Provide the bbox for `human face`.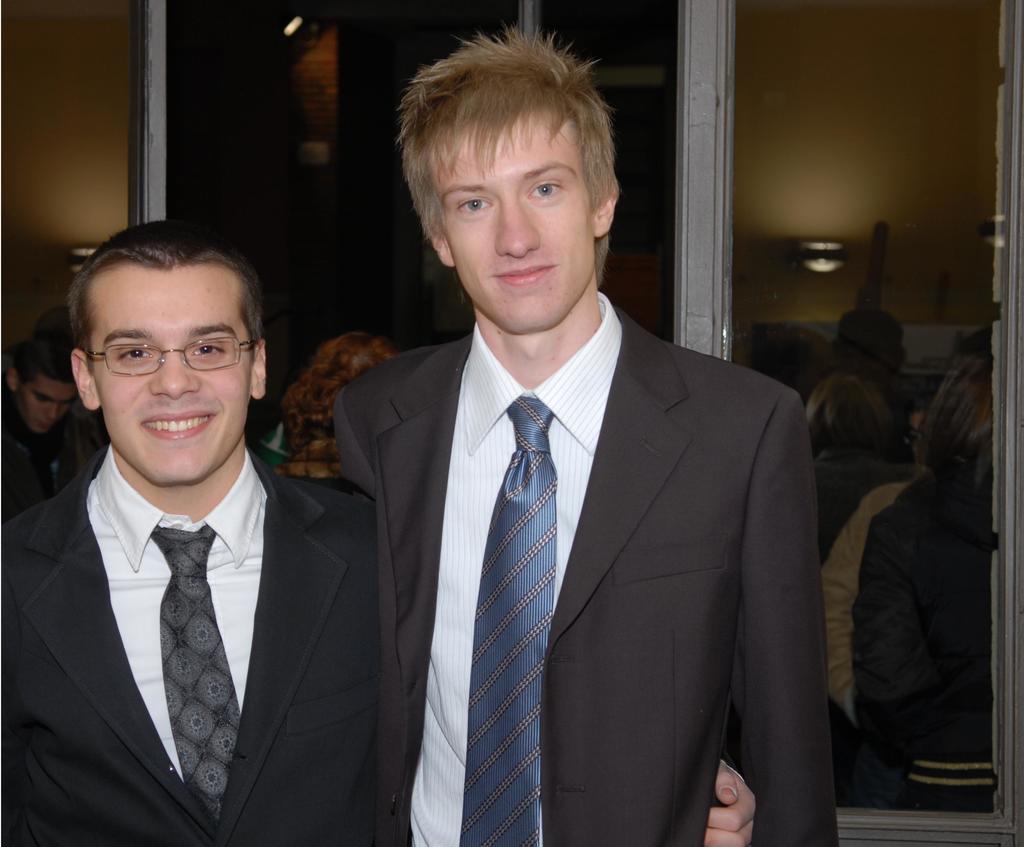
<box>20,384,74,434</box>.
